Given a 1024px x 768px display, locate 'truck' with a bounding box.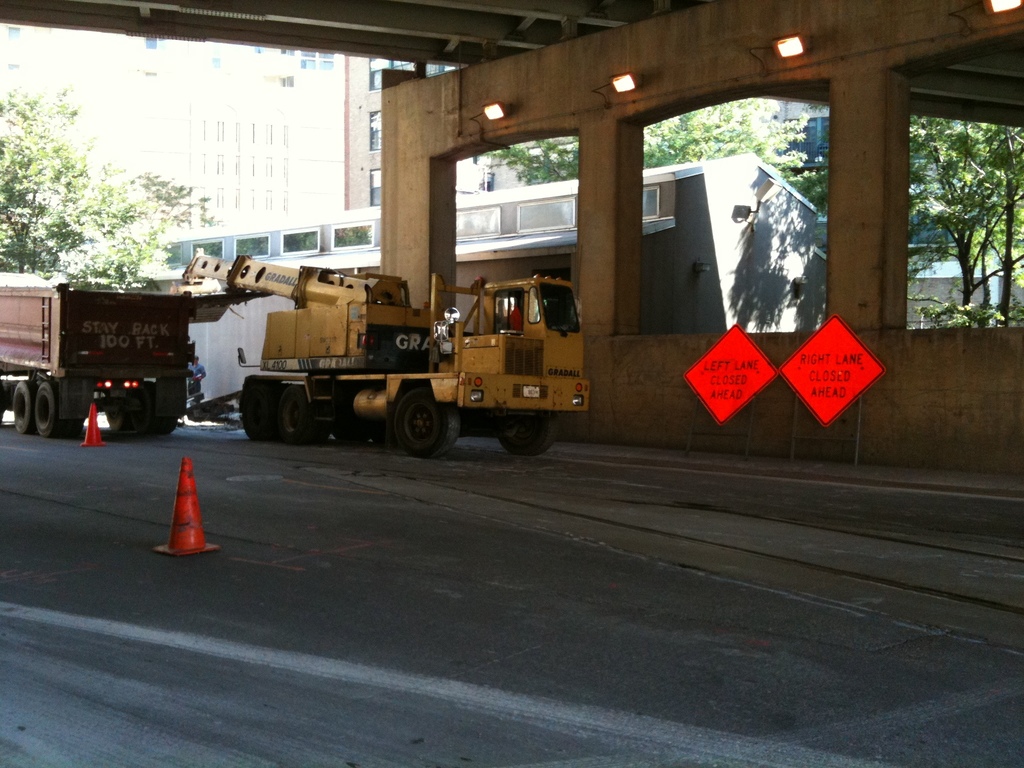
Located: bbox=[0, 282, 201, 436].
